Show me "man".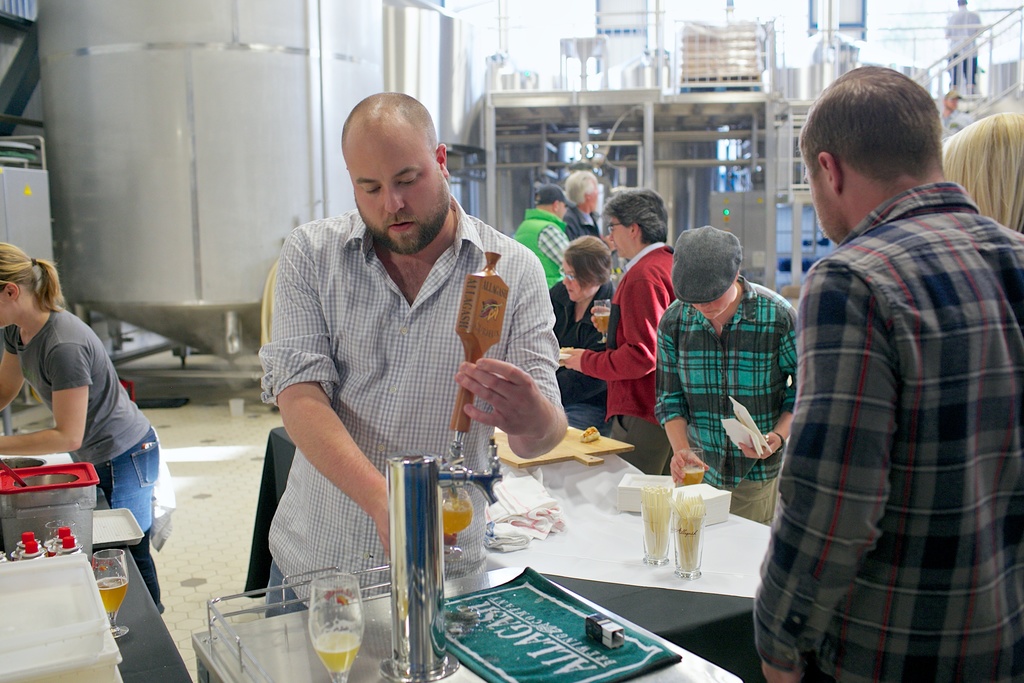
"man" is here: 512,184,572,292.
